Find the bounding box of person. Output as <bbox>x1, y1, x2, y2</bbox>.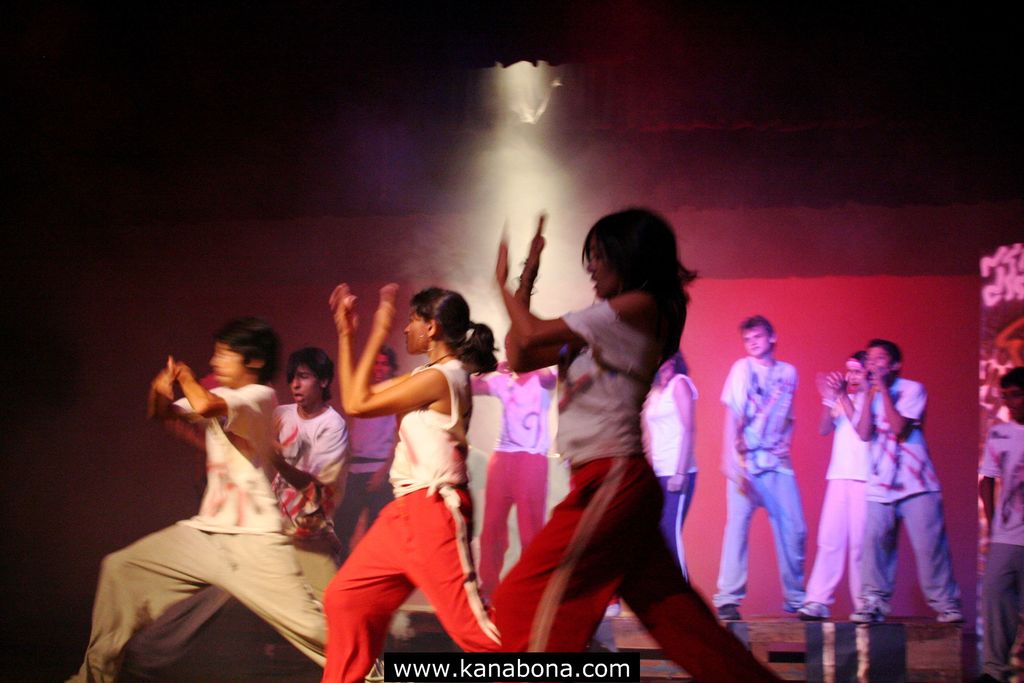
<bbox>320, 283, 502, 682</bbox>.
